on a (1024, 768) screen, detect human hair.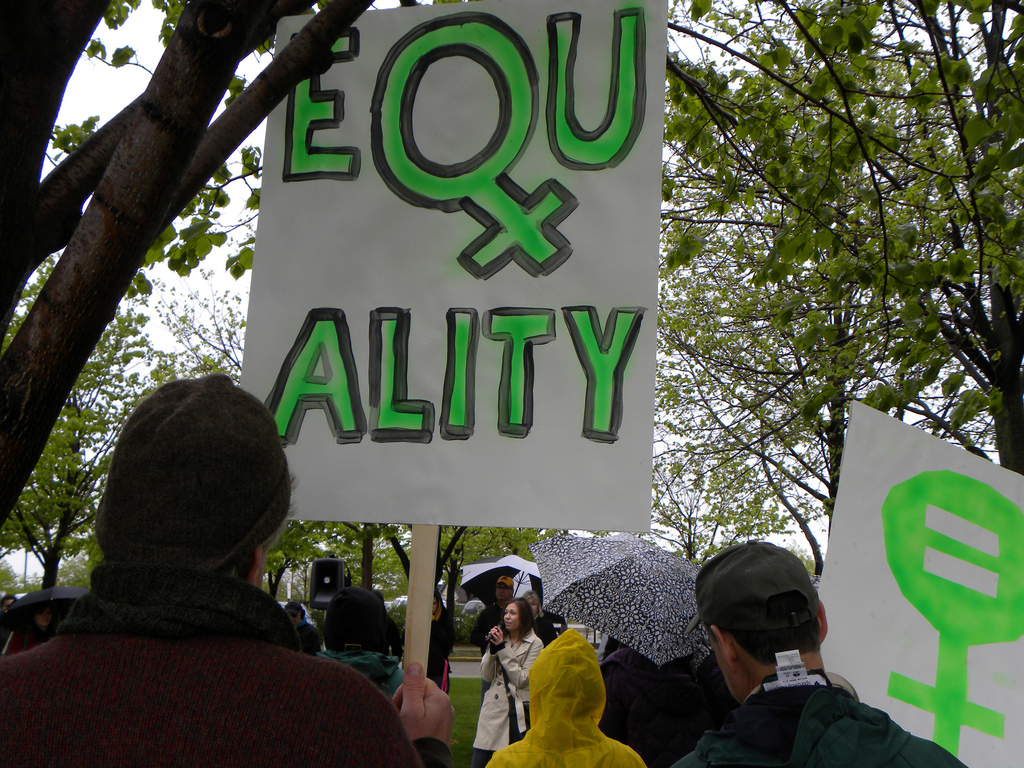
box(72, 378, 271, 612).
